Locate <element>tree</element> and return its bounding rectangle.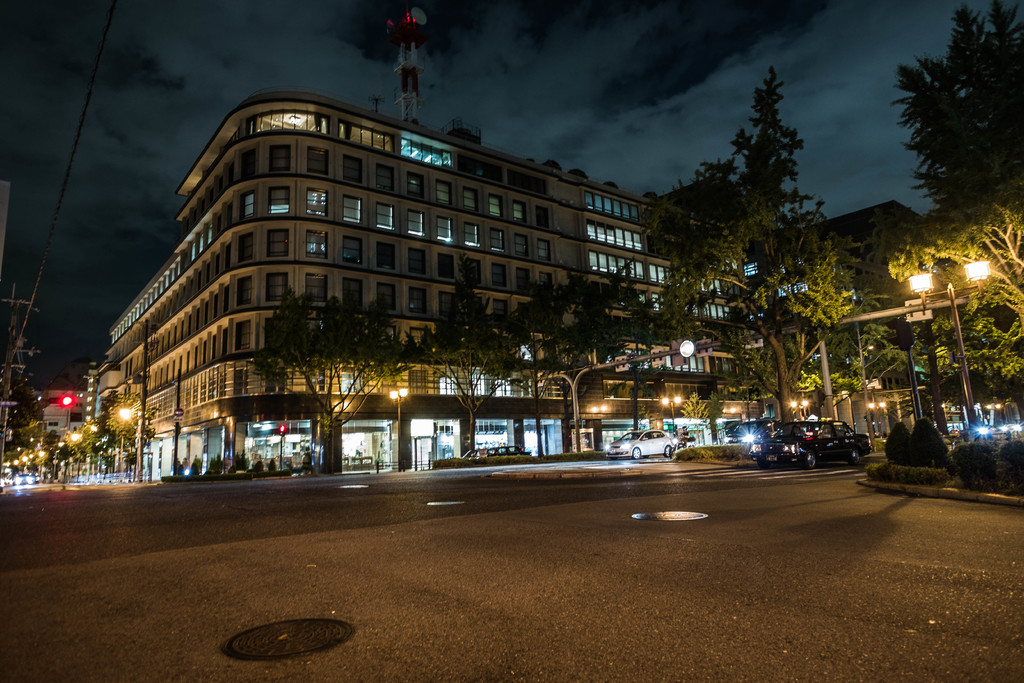
(886,7,1023,193).
